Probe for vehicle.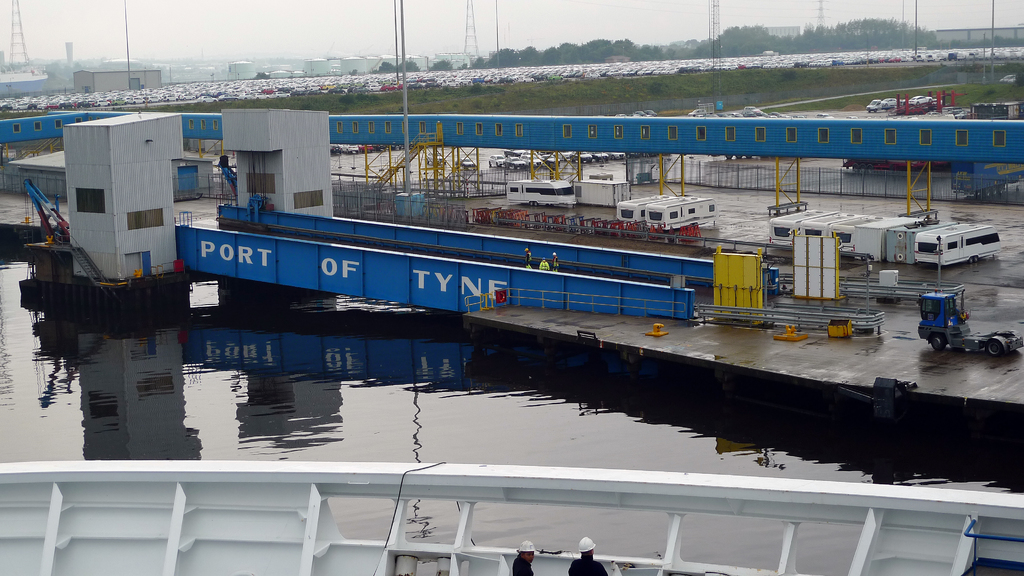
Probe result: select_region(765, 203, 827, 246).
